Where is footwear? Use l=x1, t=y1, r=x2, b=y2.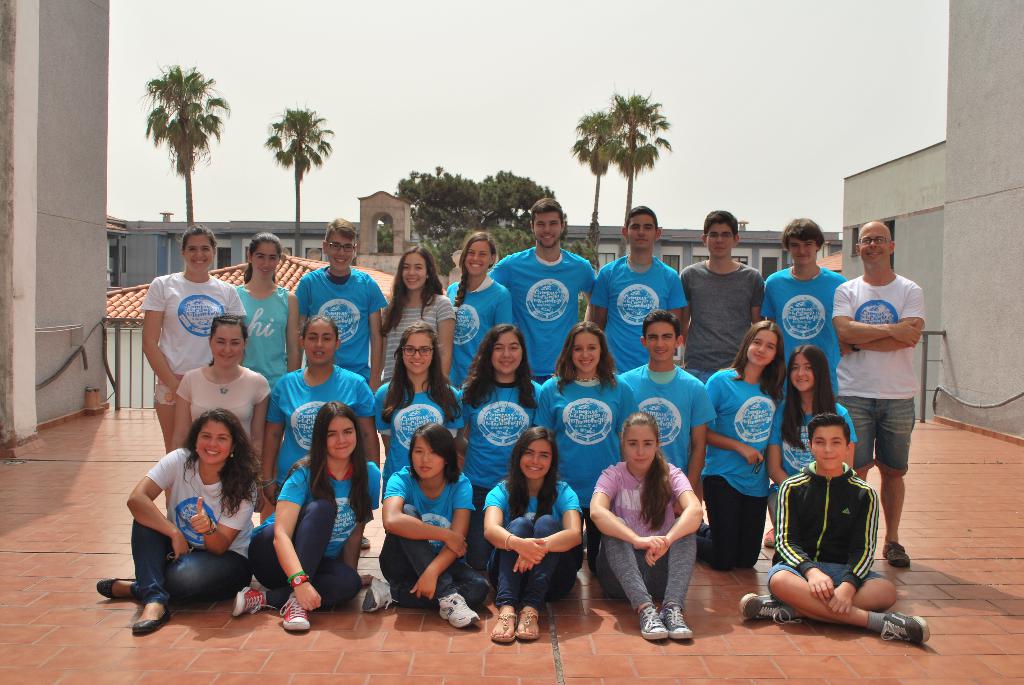
l=279, t=594, r=309, b=634.
